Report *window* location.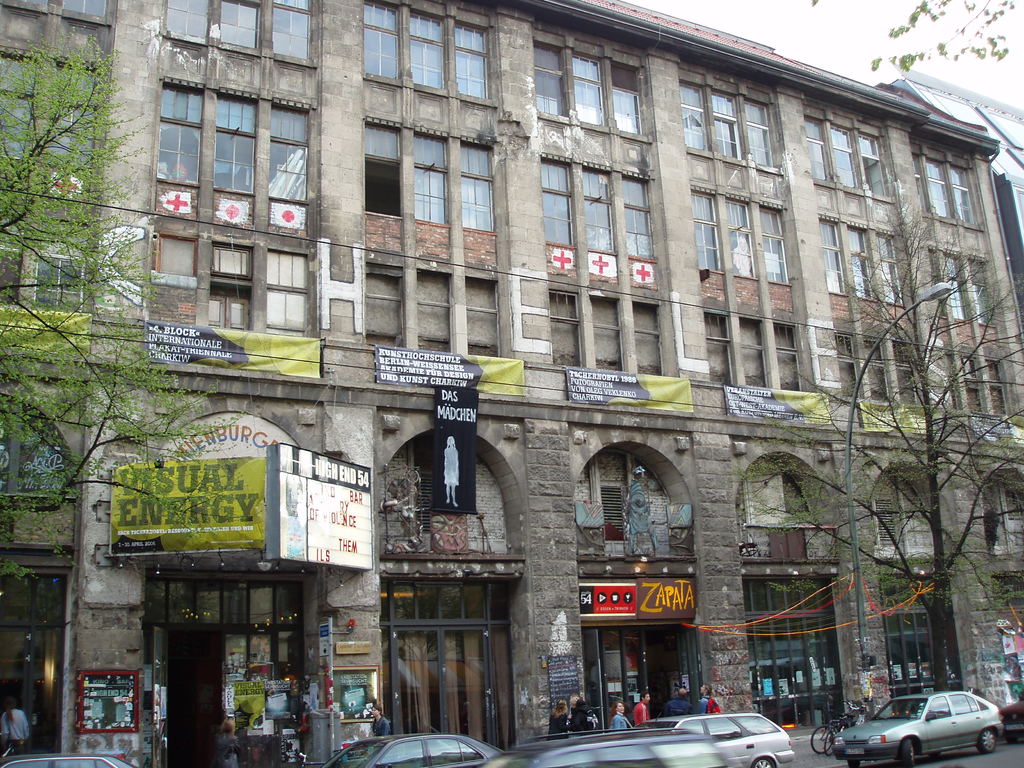
Report: [x1=856, y1=134, x2=885, y2=199].
